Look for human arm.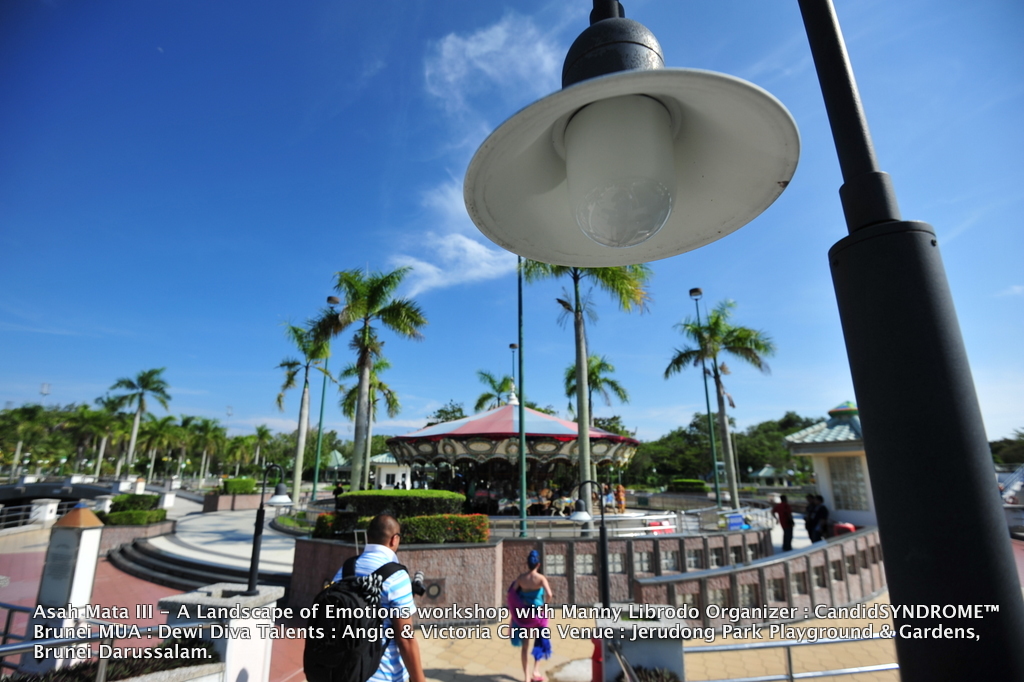
Found: 509:576:523:593.
